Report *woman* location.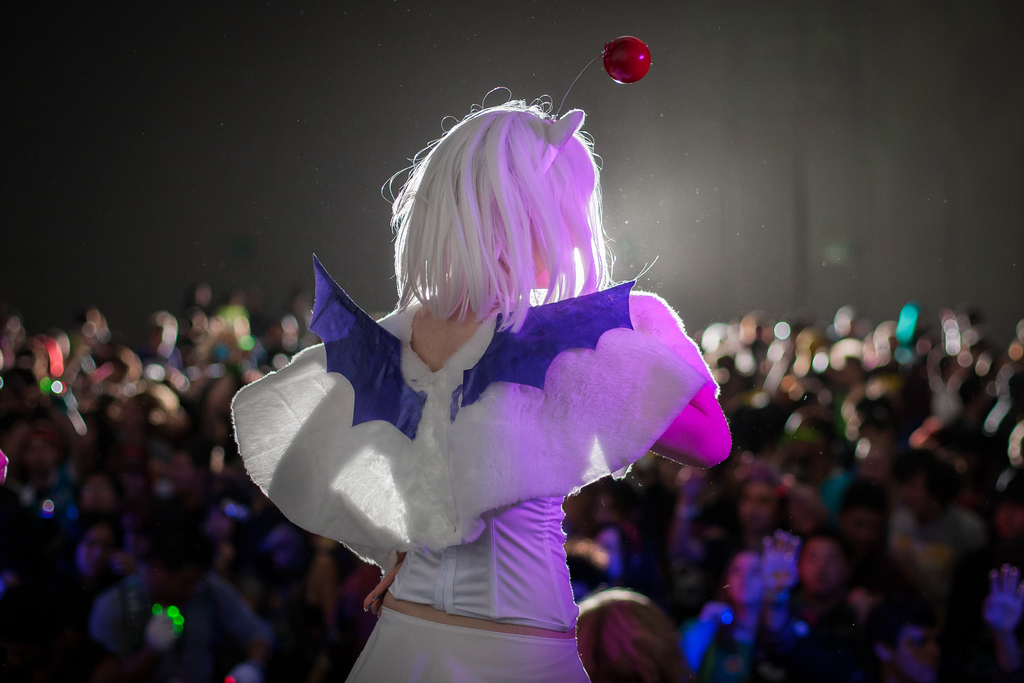
Report: [left=244, top=70, right=737, bottom=654].
